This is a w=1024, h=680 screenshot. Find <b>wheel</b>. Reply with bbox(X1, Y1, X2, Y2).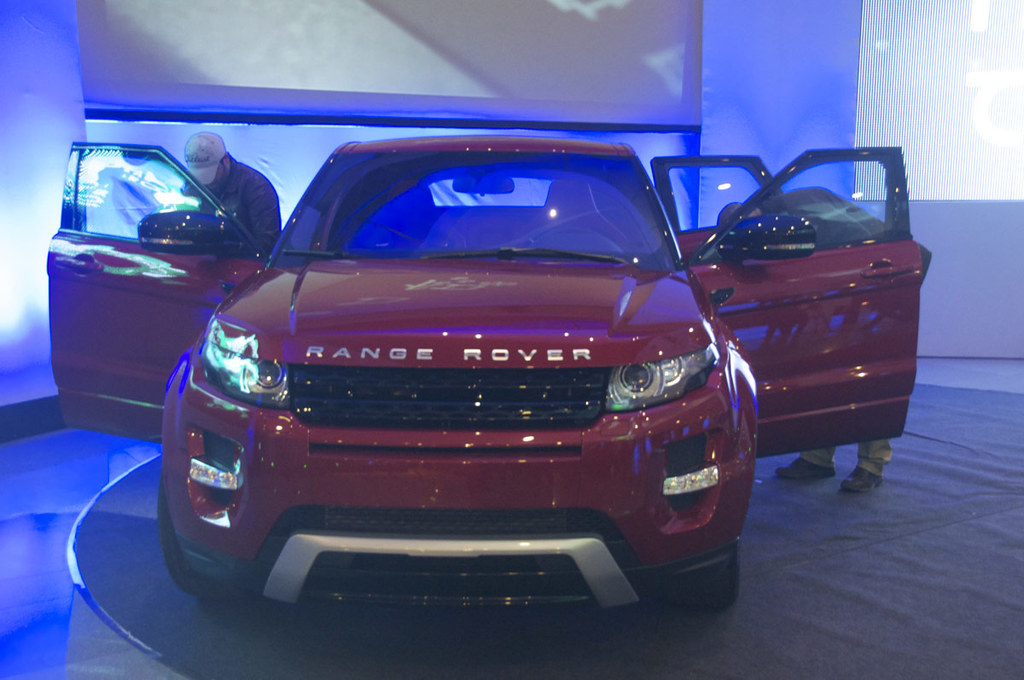
bbox(686, 550, 736, 601).
